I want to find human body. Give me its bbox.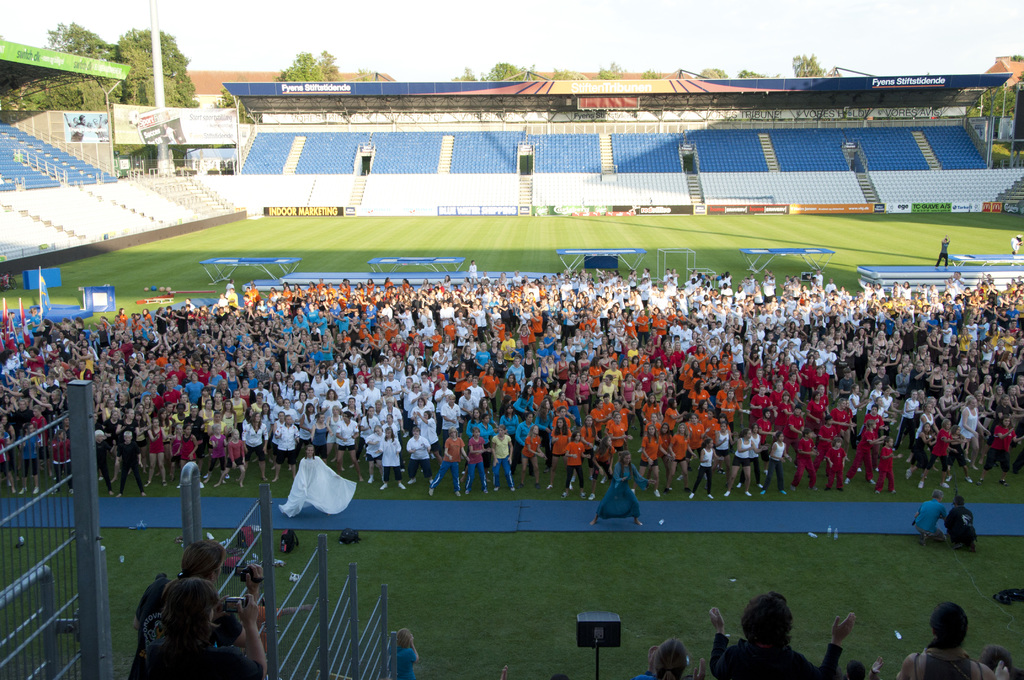
1001,328,1013,343.
